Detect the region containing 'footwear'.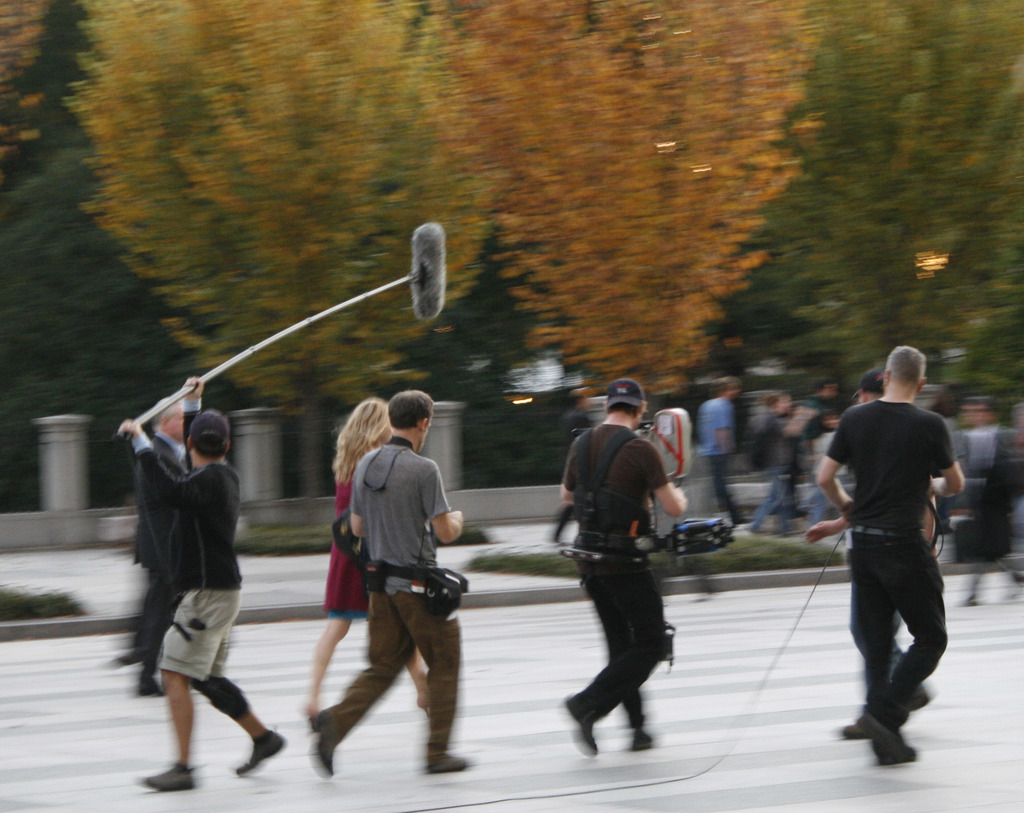
143 762 196 791.
